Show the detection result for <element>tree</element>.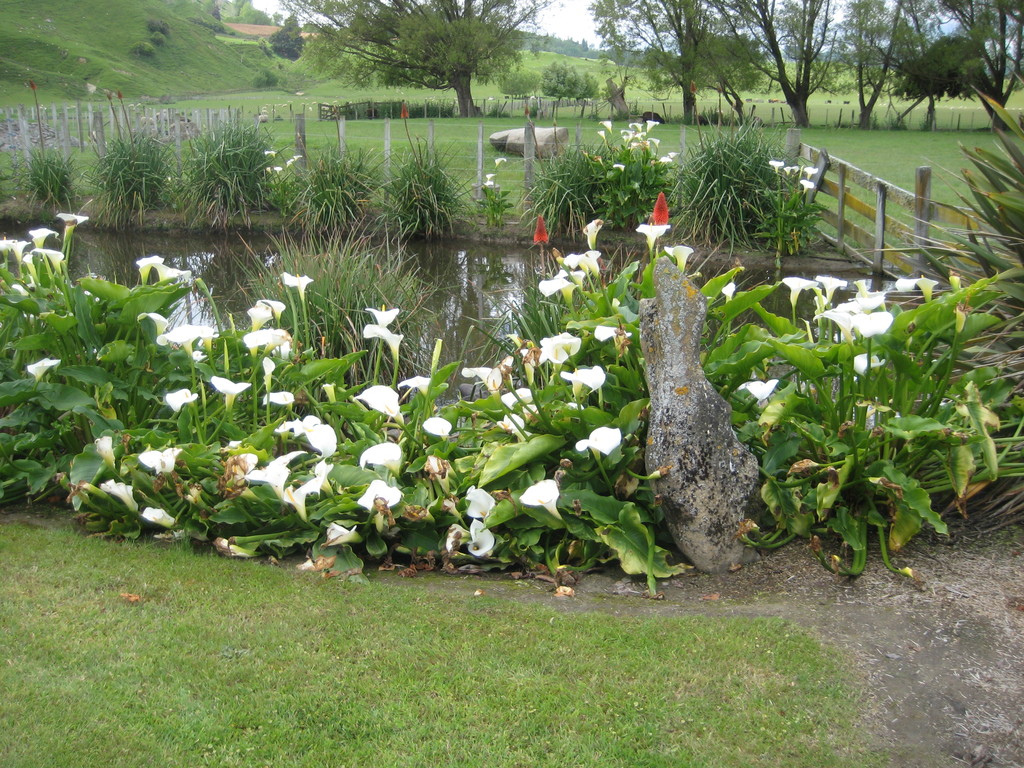
l=263, t=12, r=307, b=62.
